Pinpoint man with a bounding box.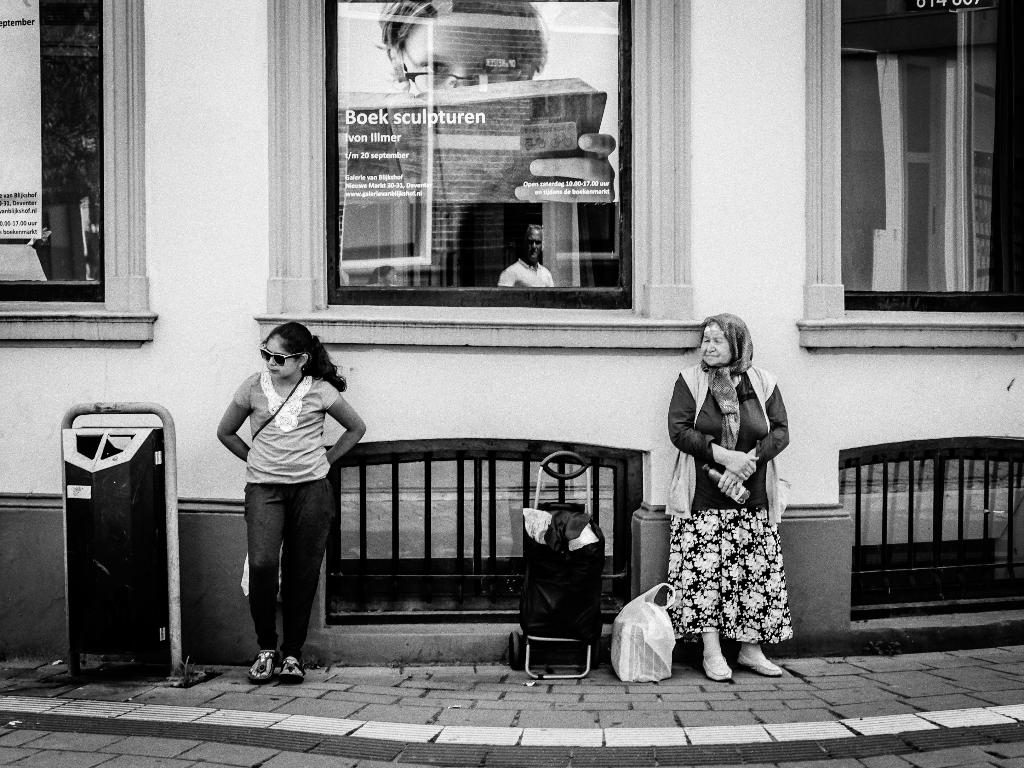
locate(500, 227, 552, 285).
